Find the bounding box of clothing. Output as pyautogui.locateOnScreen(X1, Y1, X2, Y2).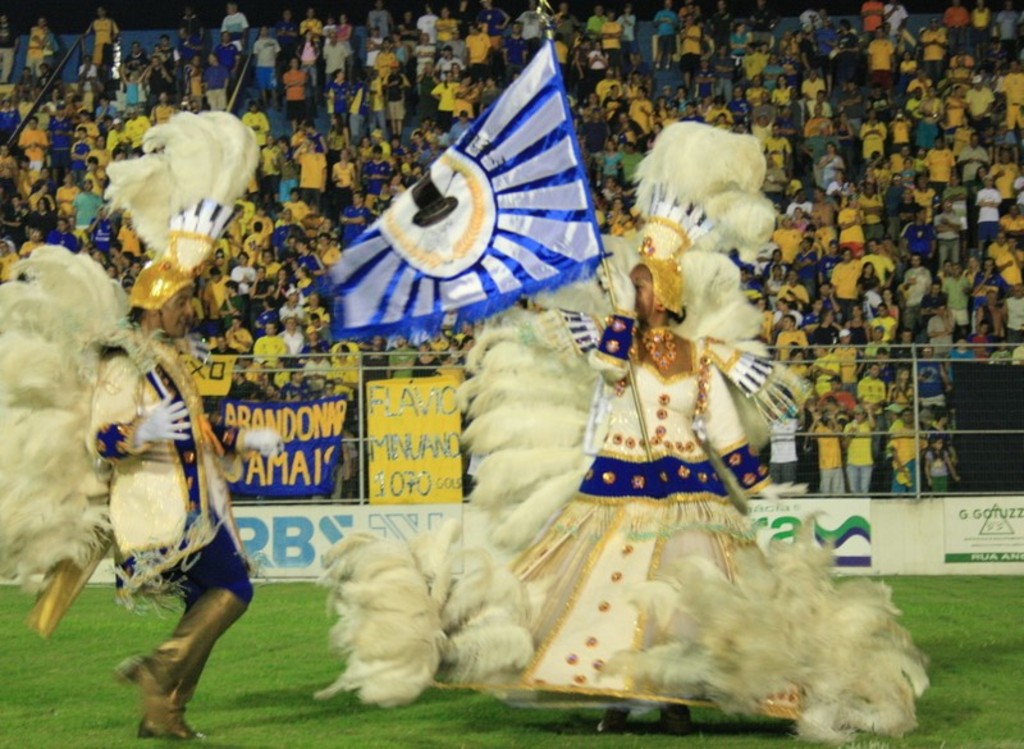
pyautogui.locateOnScreen(205, 273, 233, 316).
